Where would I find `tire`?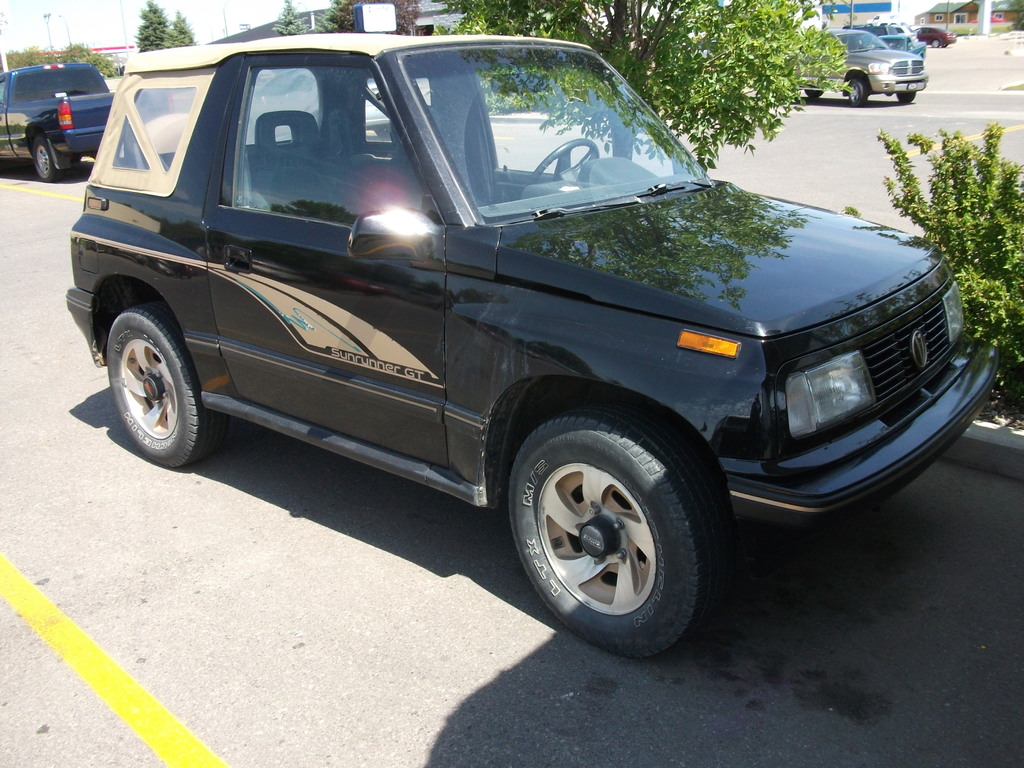
At bbox=[842, 74, 871, 111].
